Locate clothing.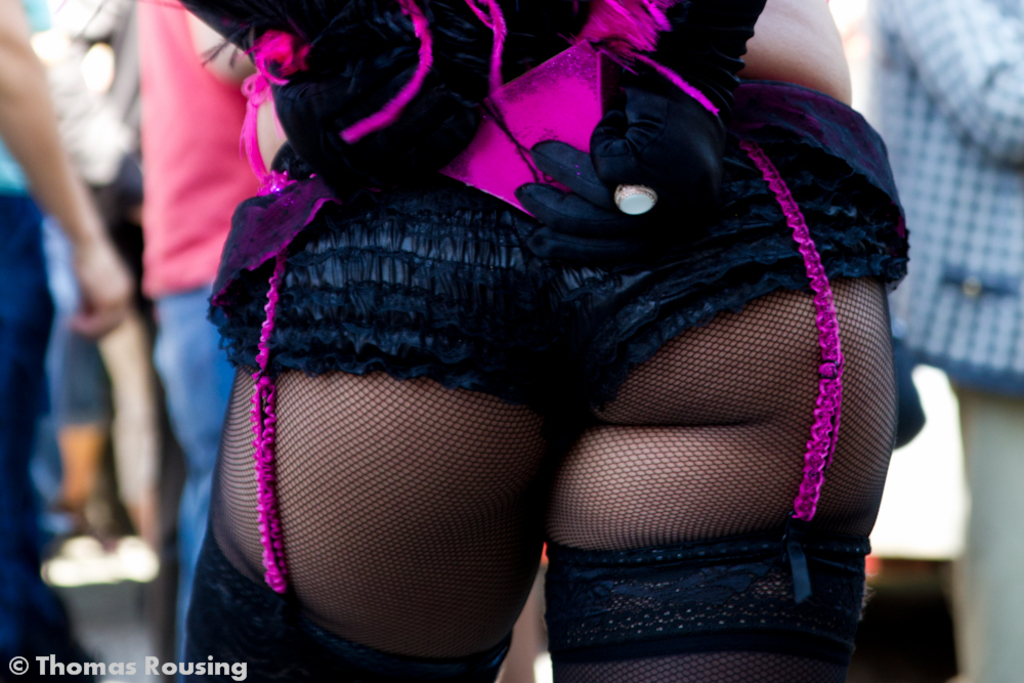
Bounding box: x1=208, y1=19, x2=822, y2=682.
